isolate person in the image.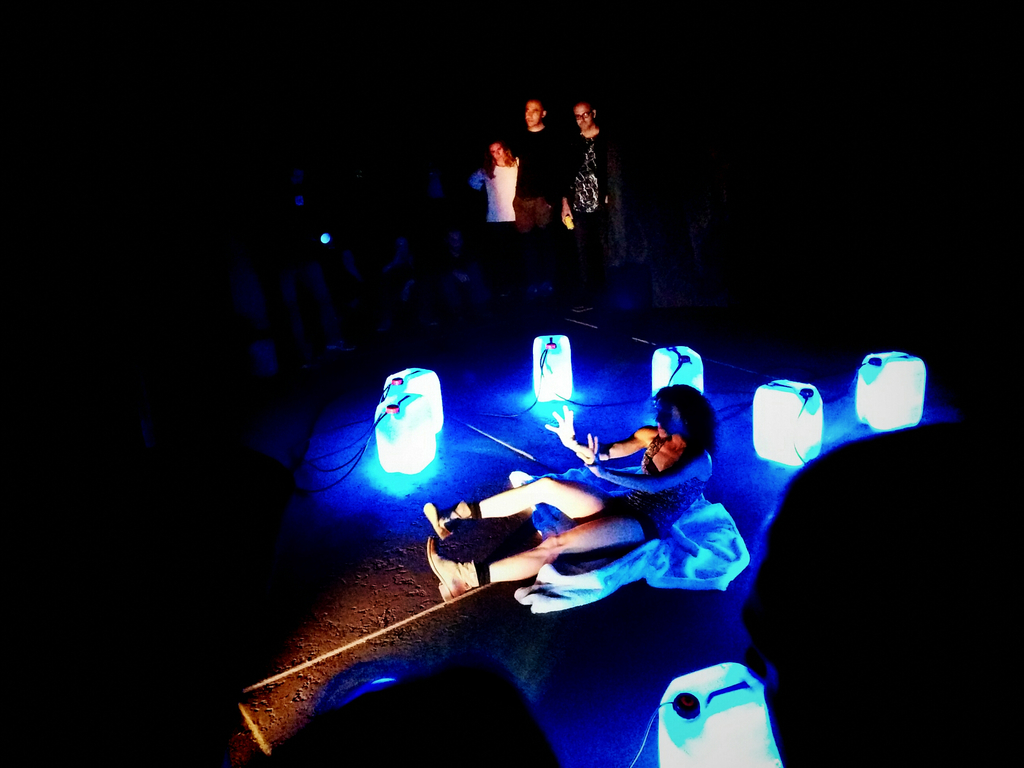
Isolated region: 563/95/619/286.
